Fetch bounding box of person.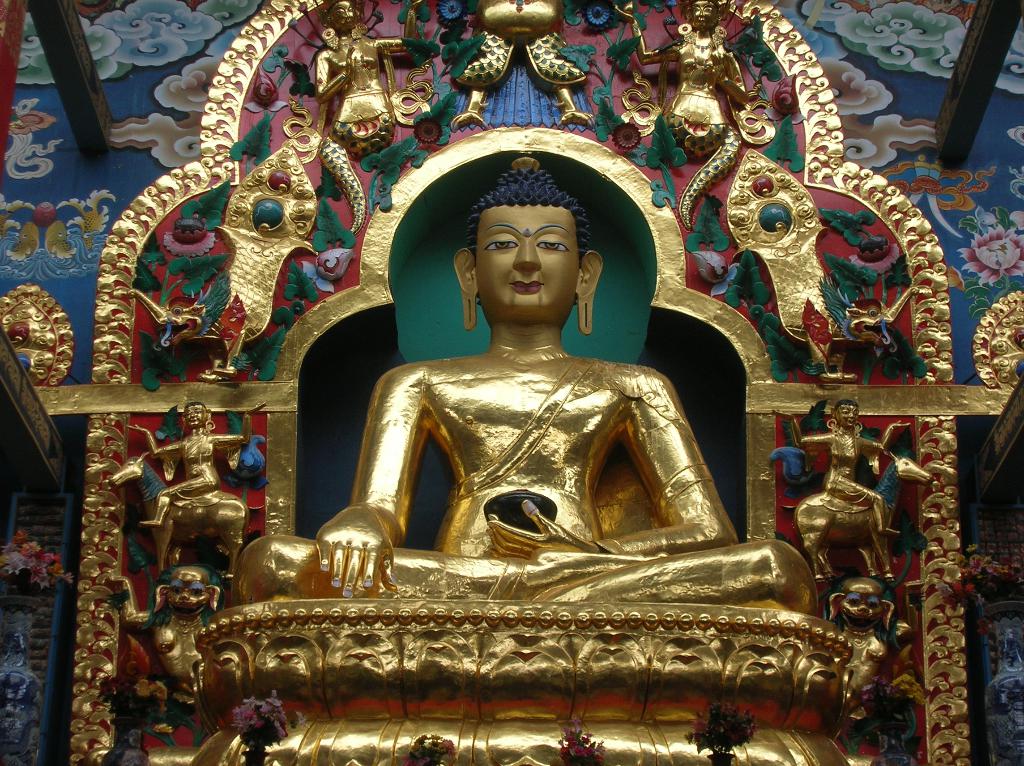
Bbox: {"x1": 131, "y1": 400, "x2": 250, "y2": 528}.
